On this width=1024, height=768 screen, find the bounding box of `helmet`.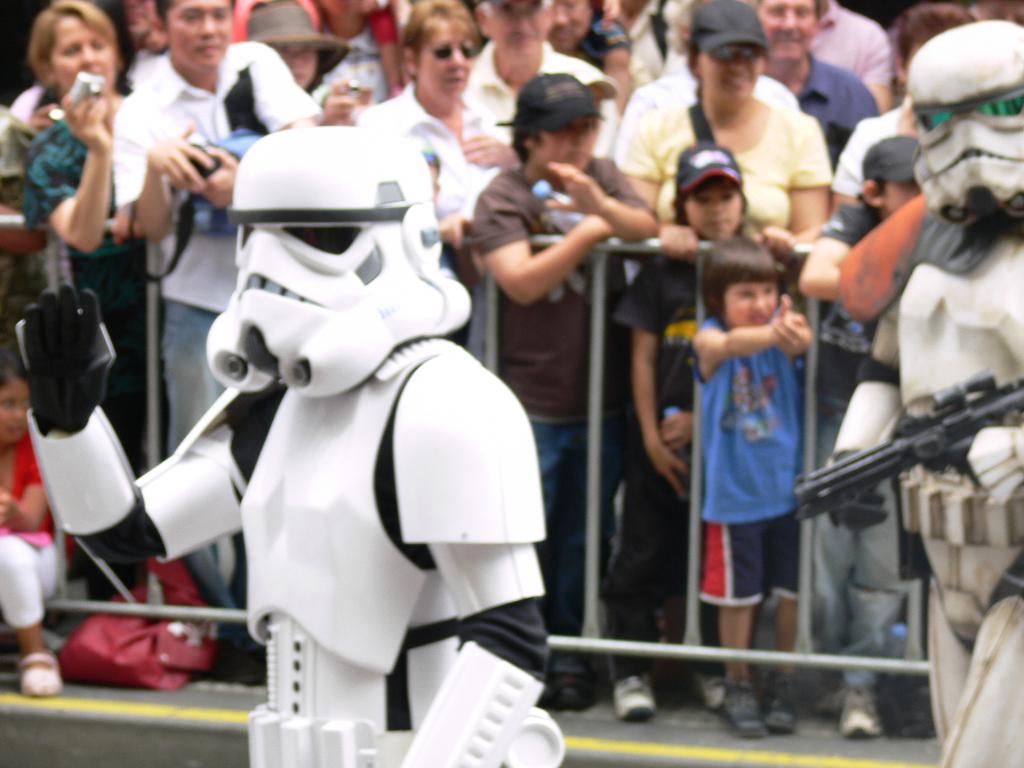
Bounding box: 912/26/1023/215.
